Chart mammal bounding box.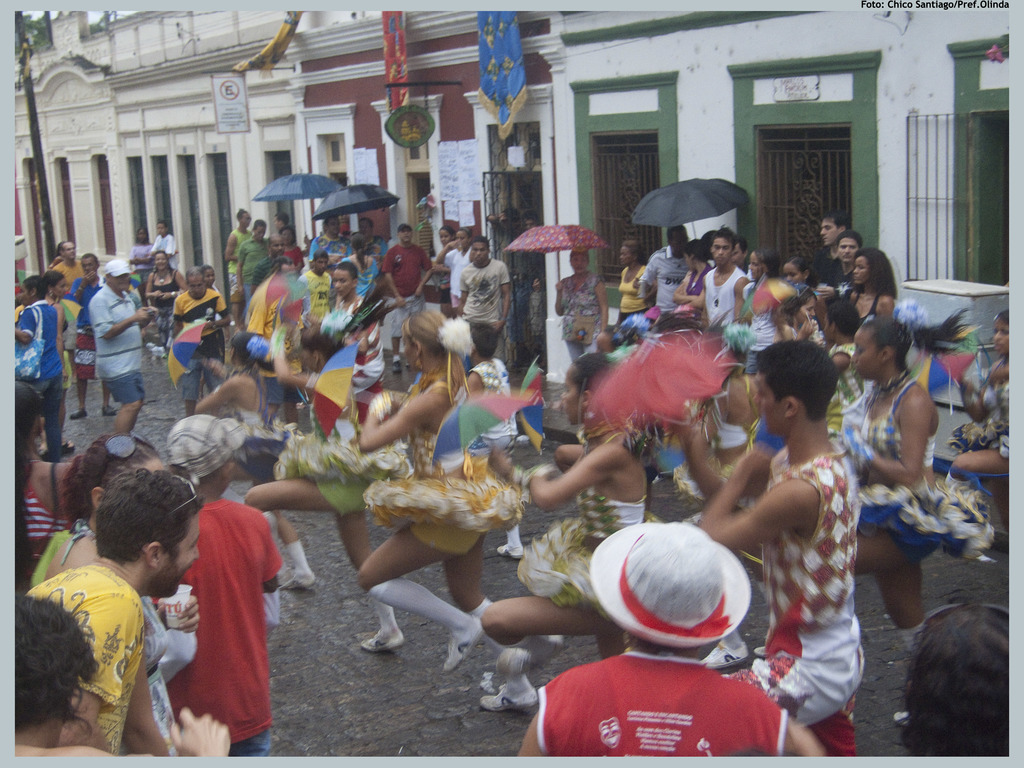
Charted: (703, 223, 752, 334).
